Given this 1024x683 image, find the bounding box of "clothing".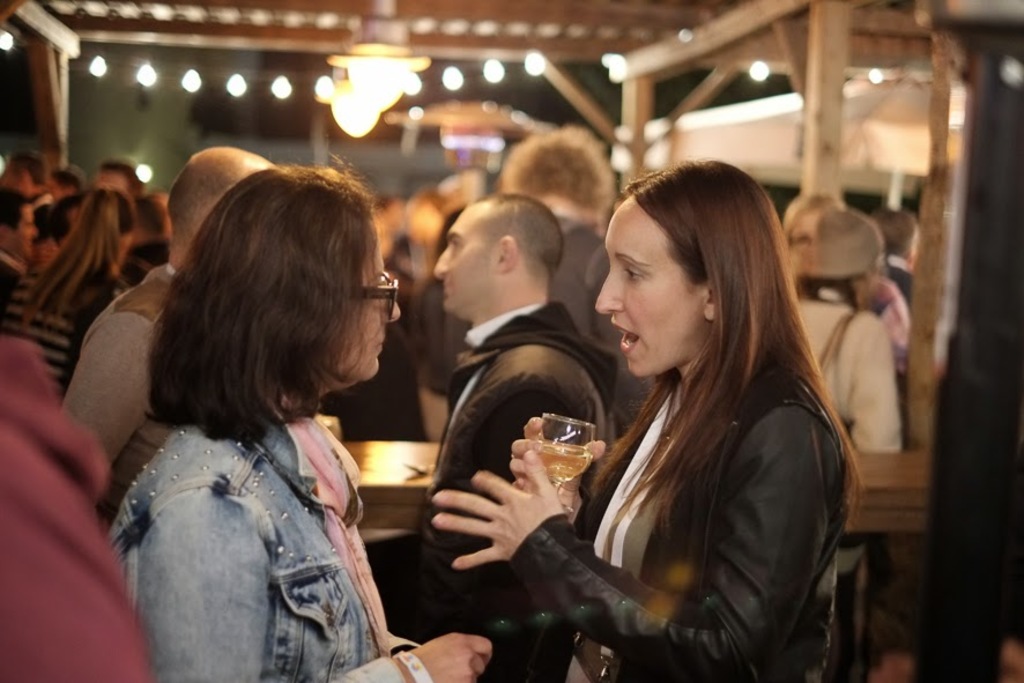
95 329 414 680.
